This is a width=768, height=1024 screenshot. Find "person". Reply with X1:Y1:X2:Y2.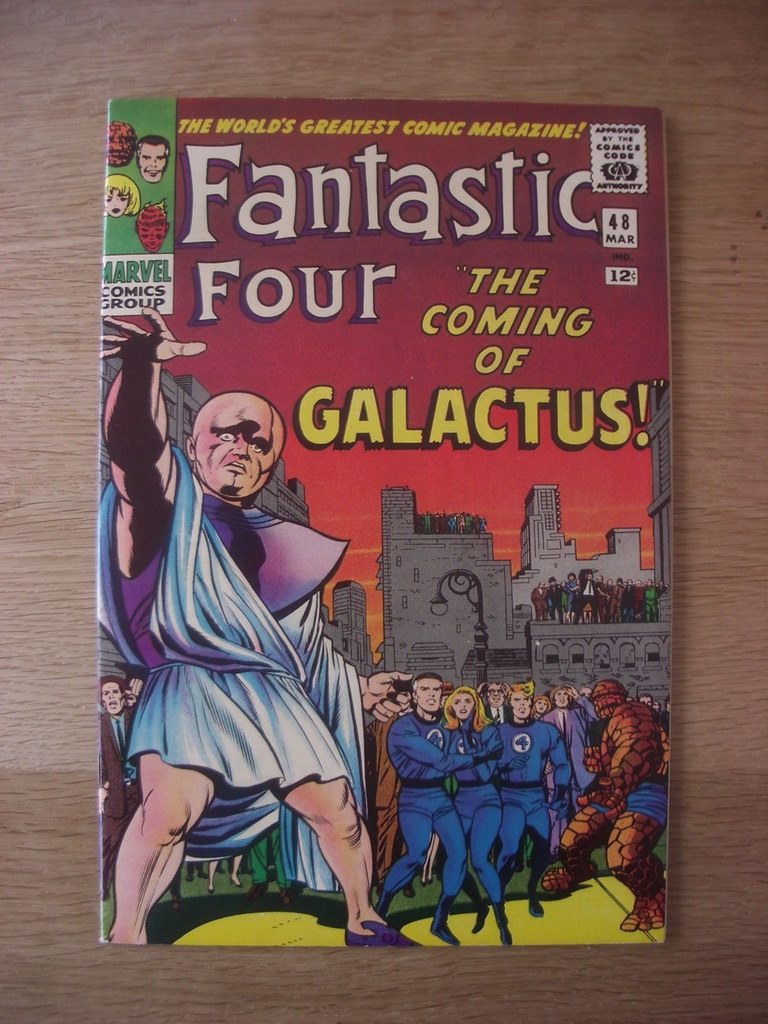
92:347:368:980.
